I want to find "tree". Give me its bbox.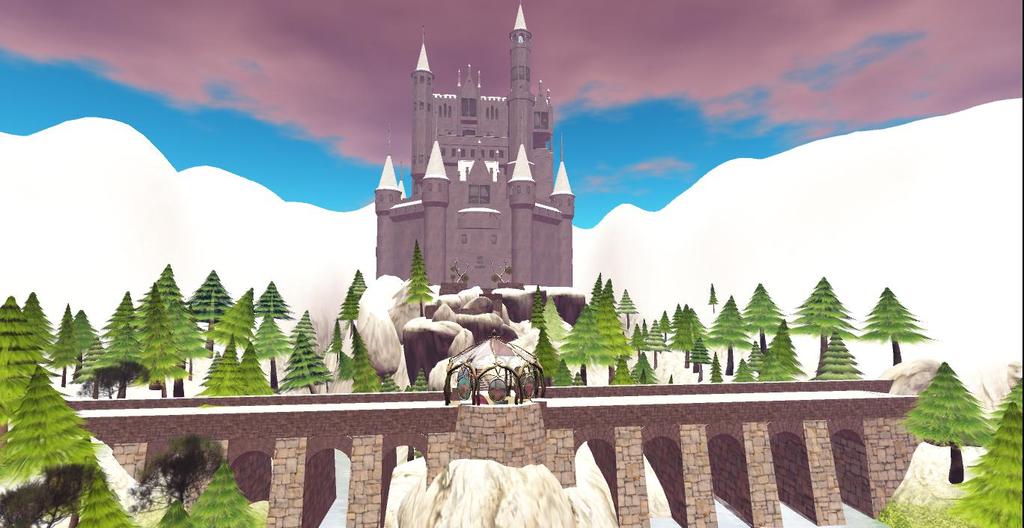
crop(80, 470, 143, 527).
